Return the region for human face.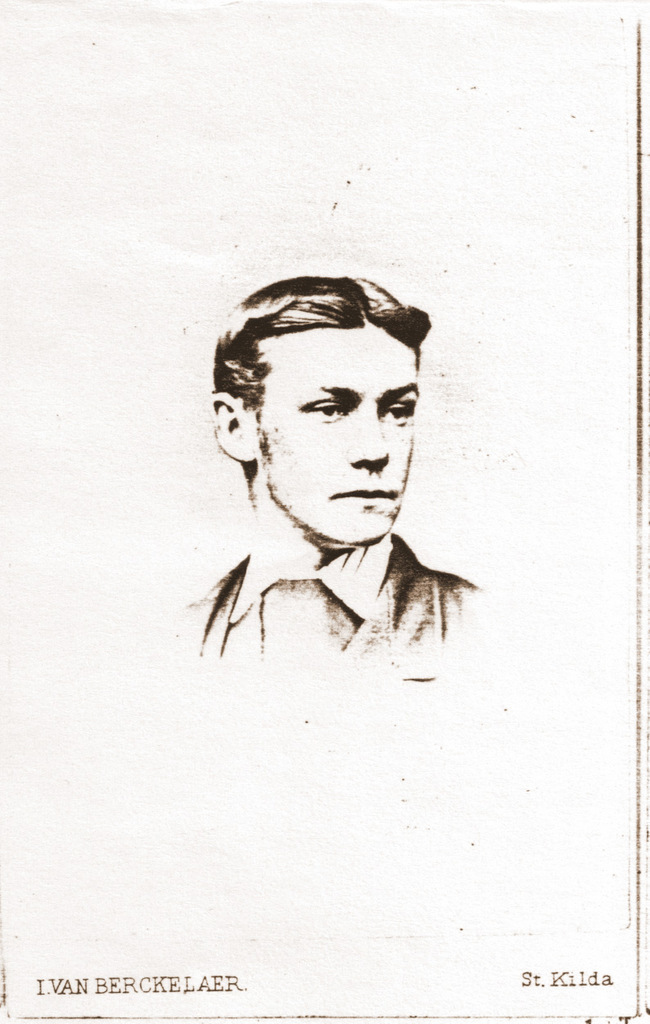
left=254, top=324, right=419, bottom=542.
